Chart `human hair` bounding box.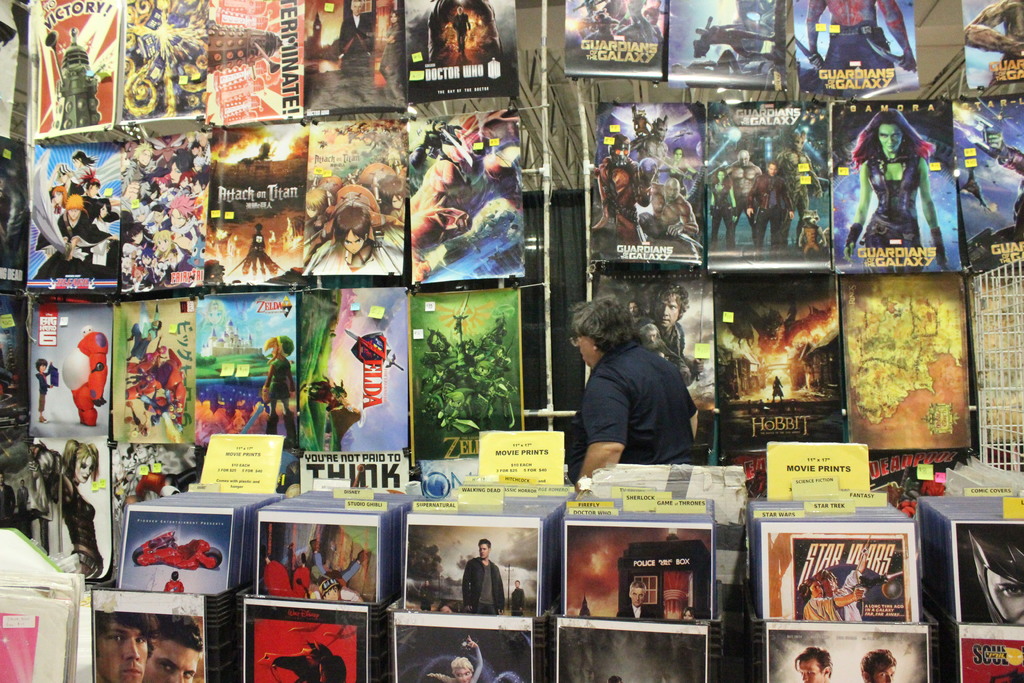
Charted: bbox=(165, 147, 196, 174).
